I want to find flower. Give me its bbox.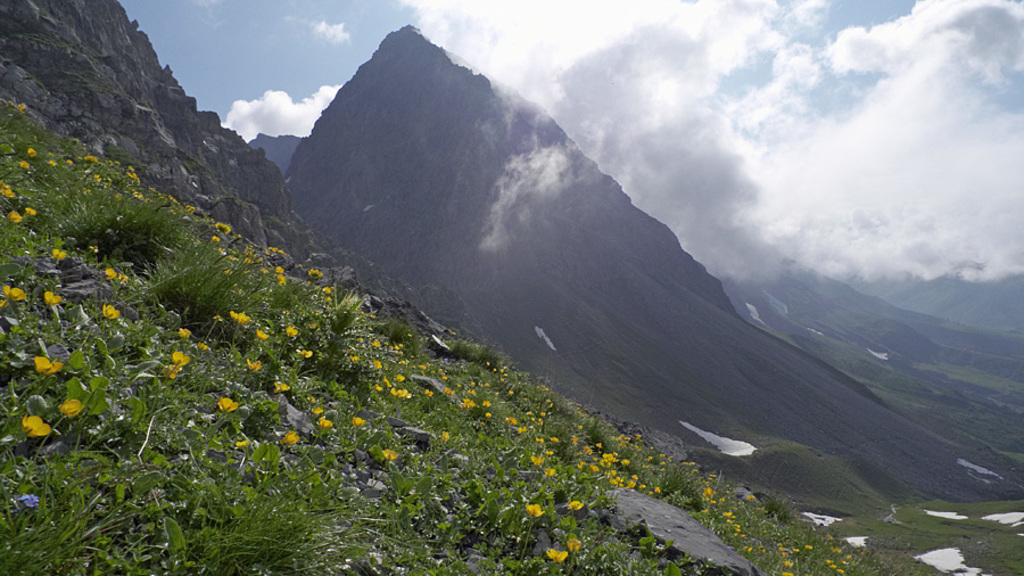
<region>17, 159, 32, 174</region>.
